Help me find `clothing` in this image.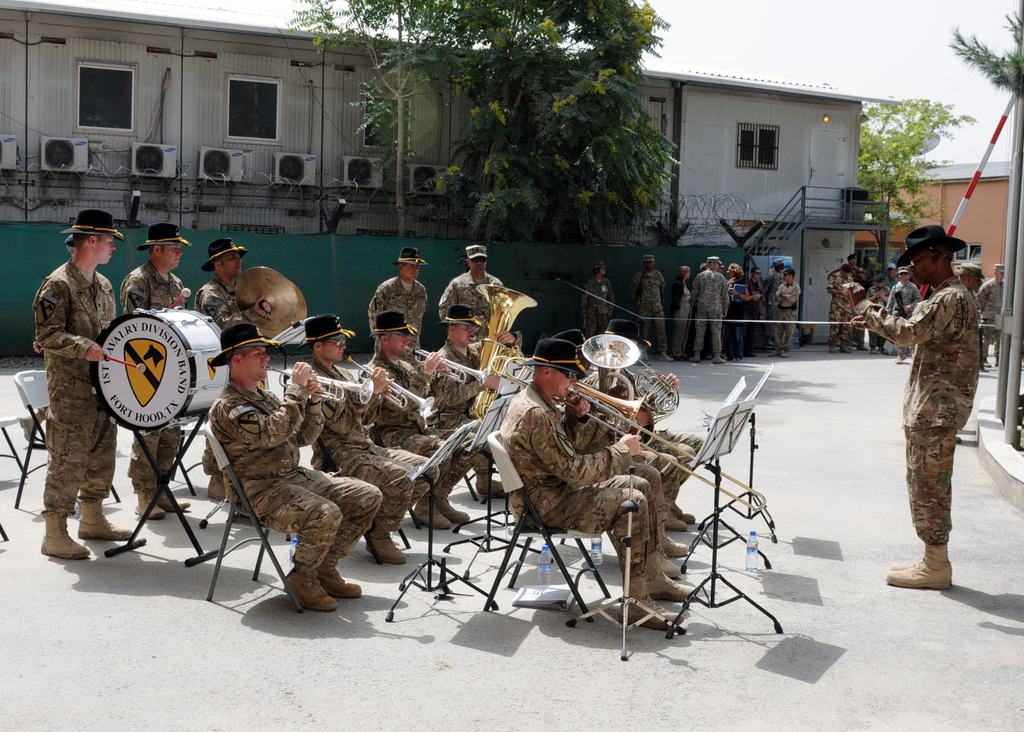
Found it: <bbox>364, 272, 429, 356</bbox>.
